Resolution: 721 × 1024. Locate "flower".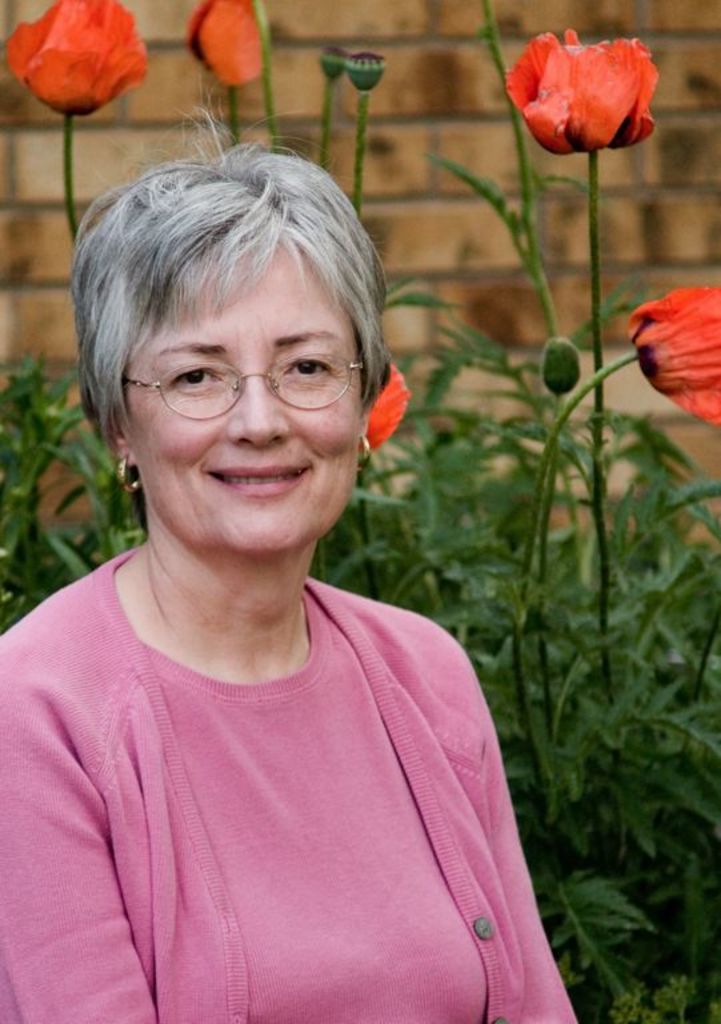
x1=625, y1=272, x2=720, y2=425.
